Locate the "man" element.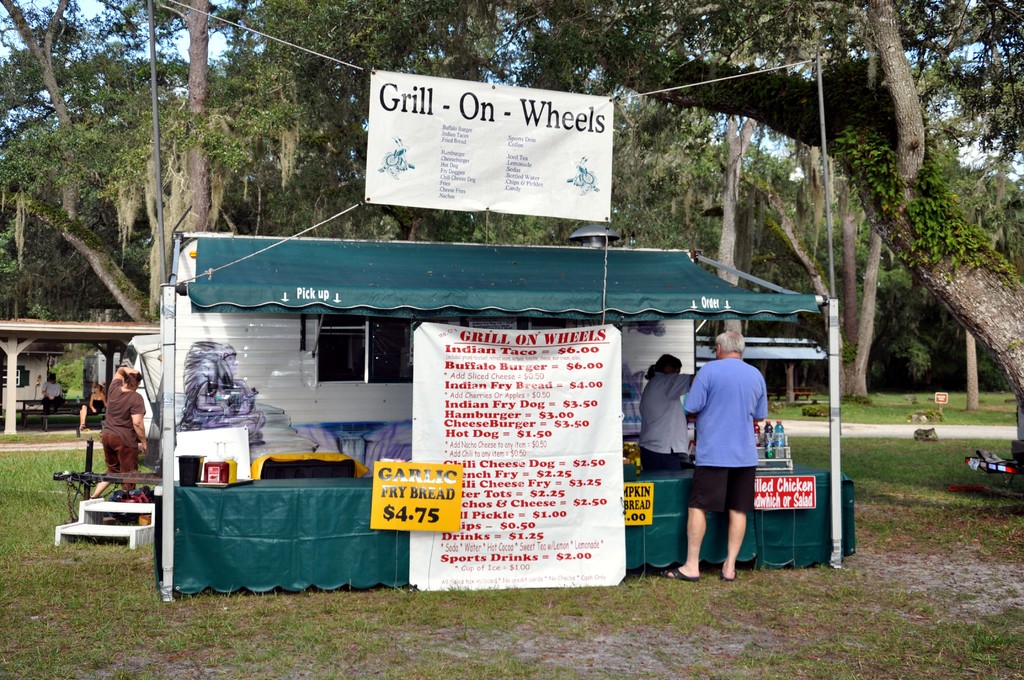
Element bbox: (x1=686, y1=324, x2=788, y2=583).
